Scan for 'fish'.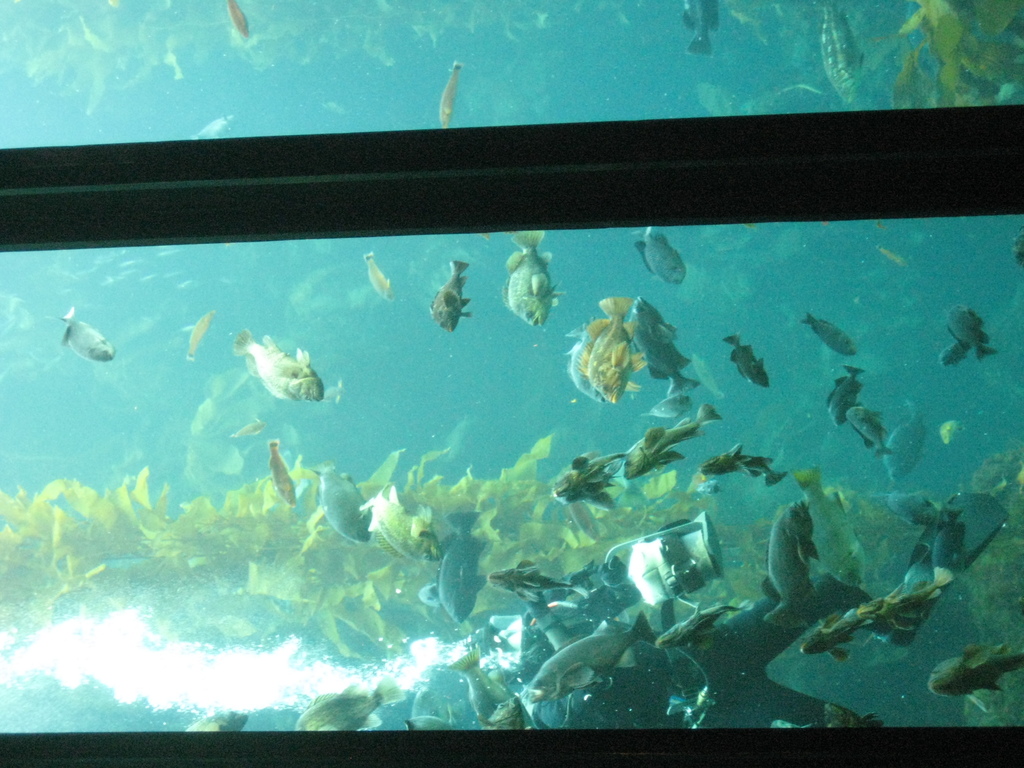
Scan result: 235:328:328:401.
